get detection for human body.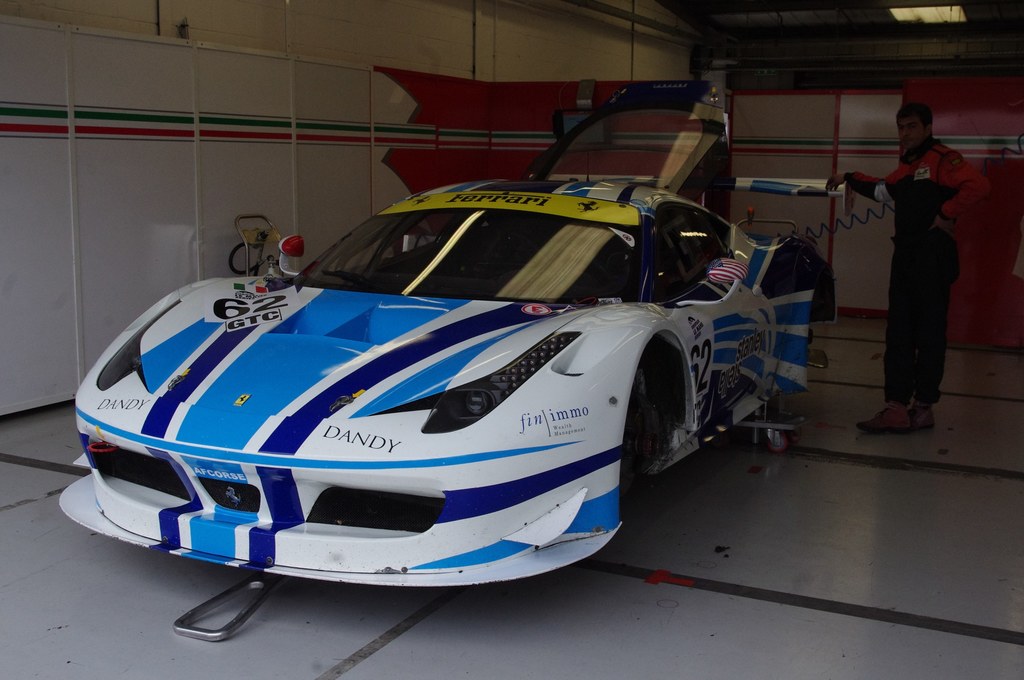
Detection: 850, 95, 972, 467.
